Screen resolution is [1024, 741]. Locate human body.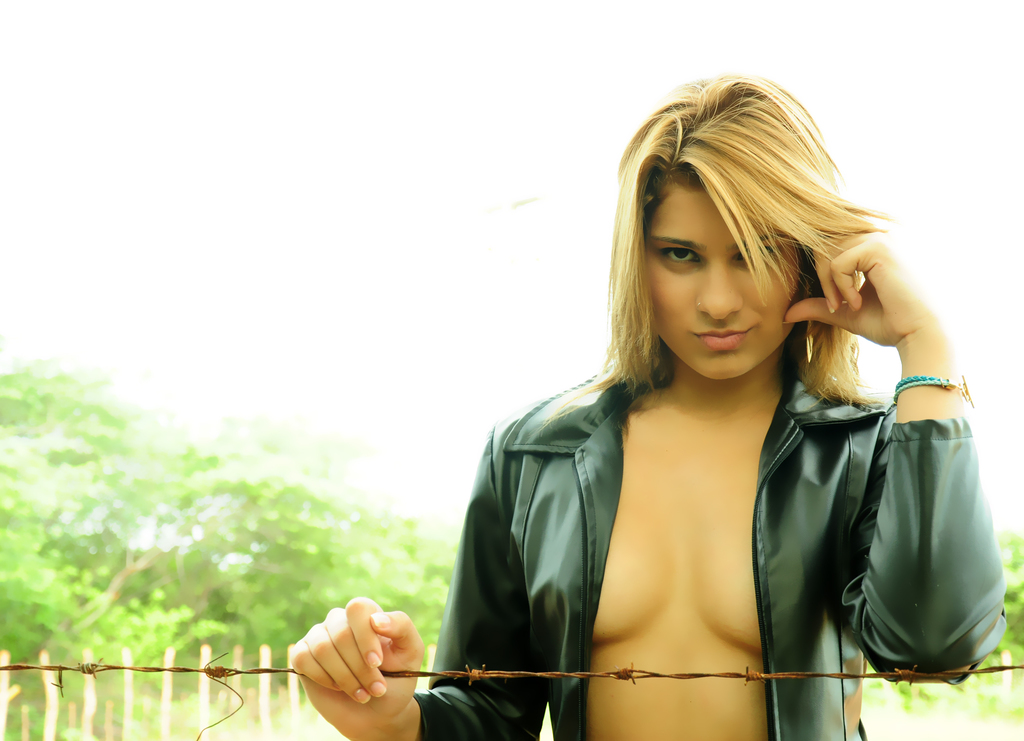
(381,87,996,740).
